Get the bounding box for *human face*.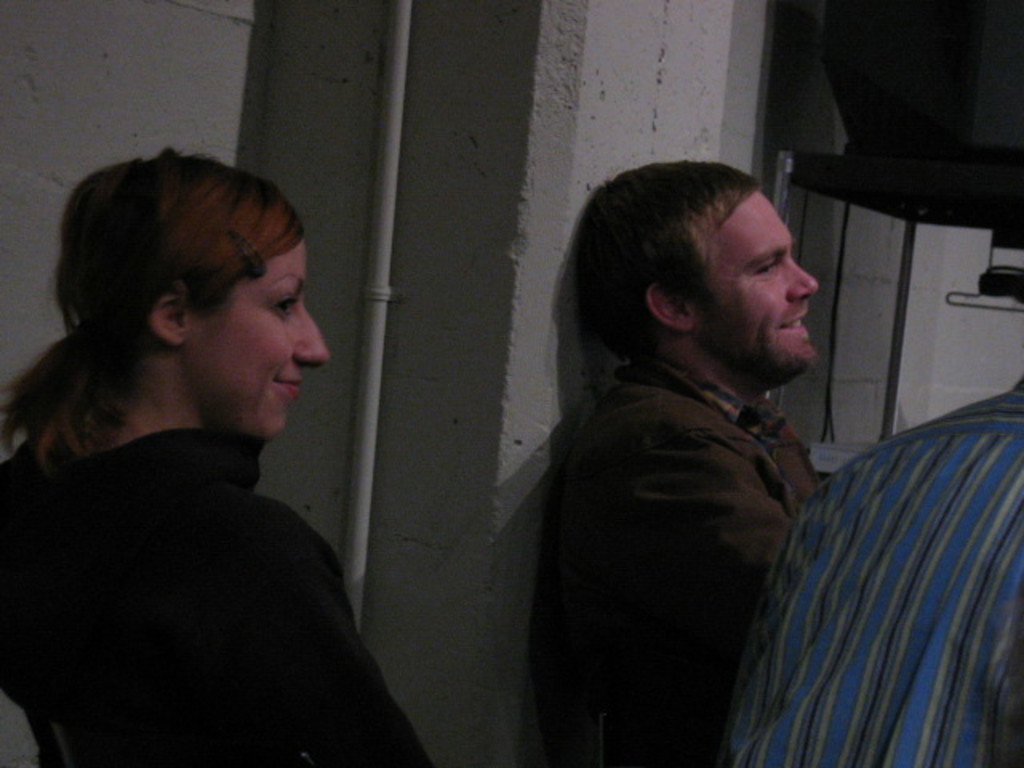
195,243,330,442.
